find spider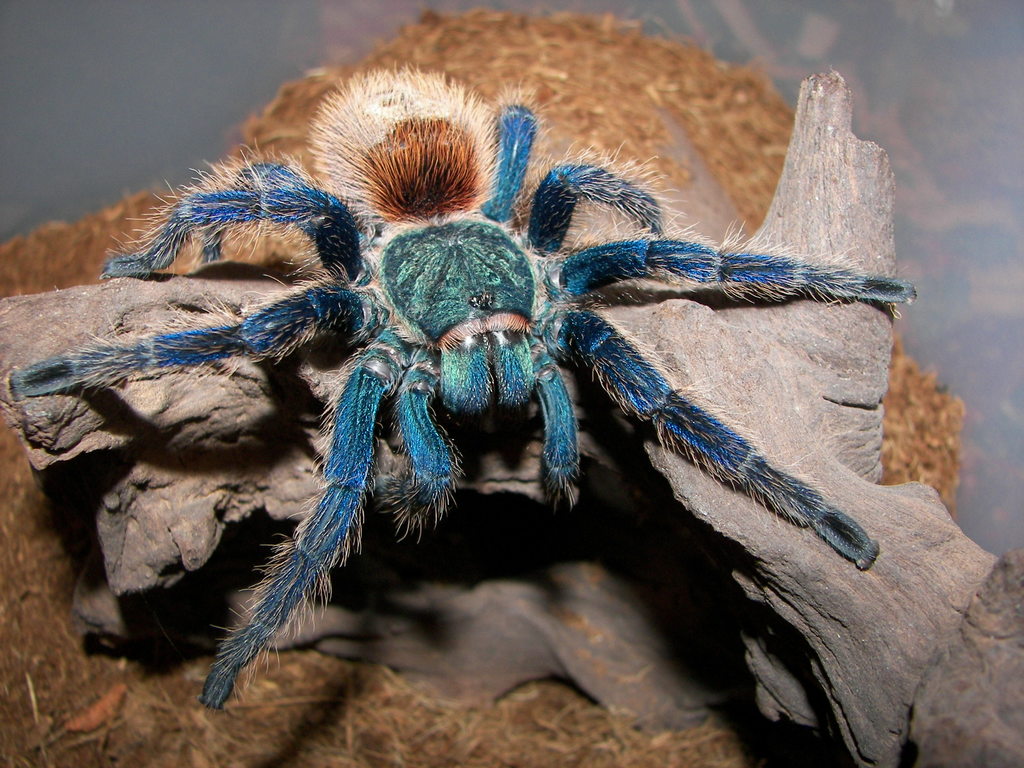
(x1=0, y1=51, x2=918, y2=710)
